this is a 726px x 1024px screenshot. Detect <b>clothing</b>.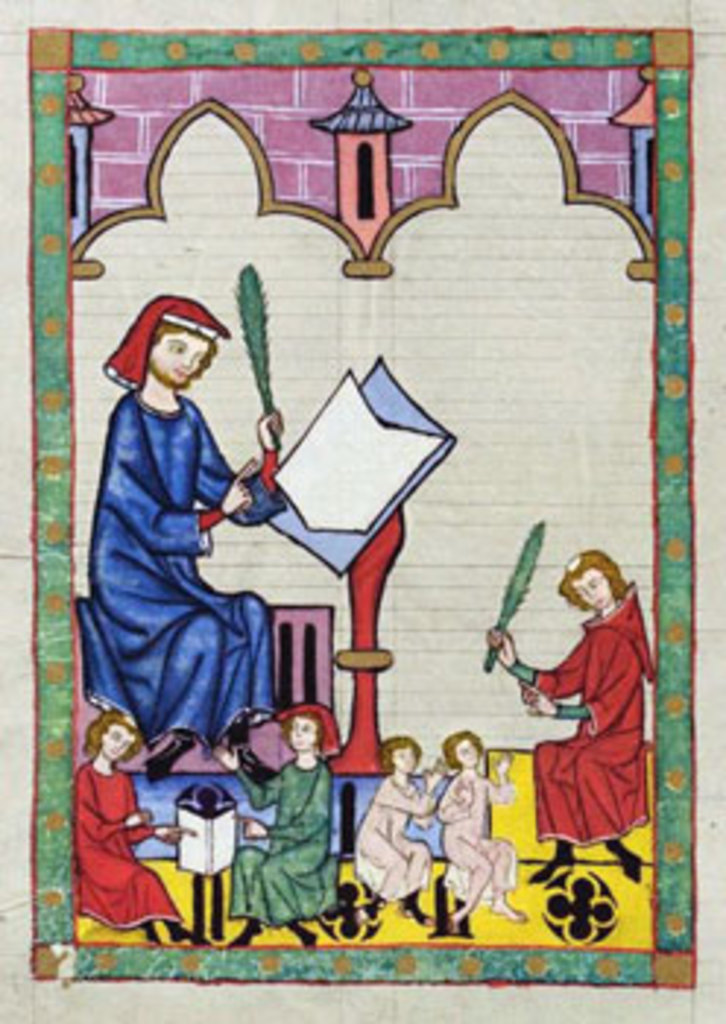
73,752,184,922.
